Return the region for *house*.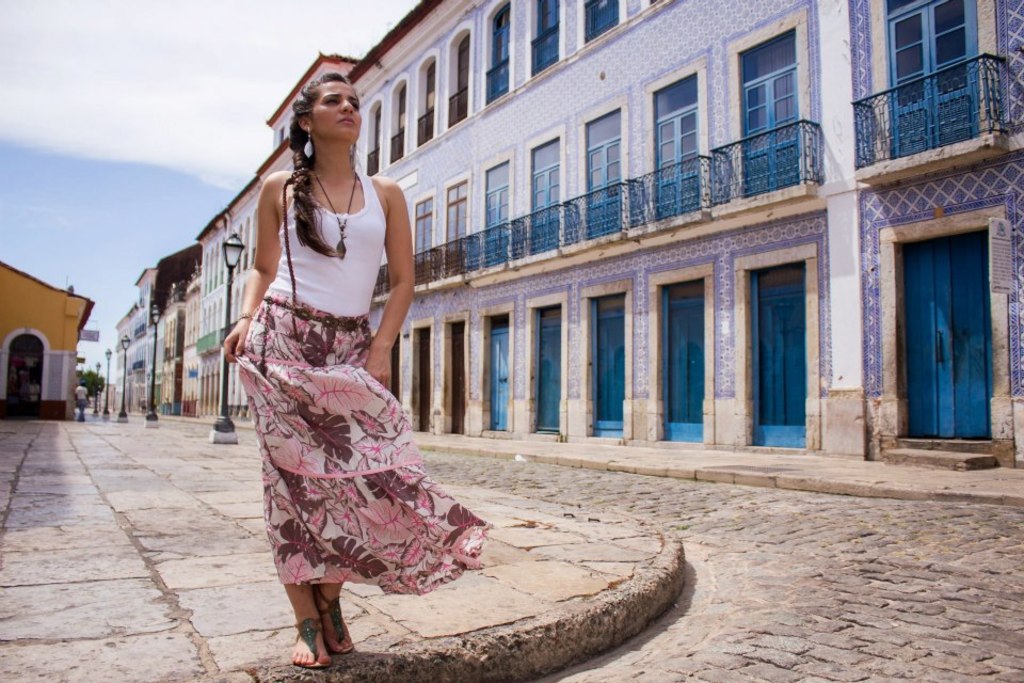
(199,0,1023,470).
